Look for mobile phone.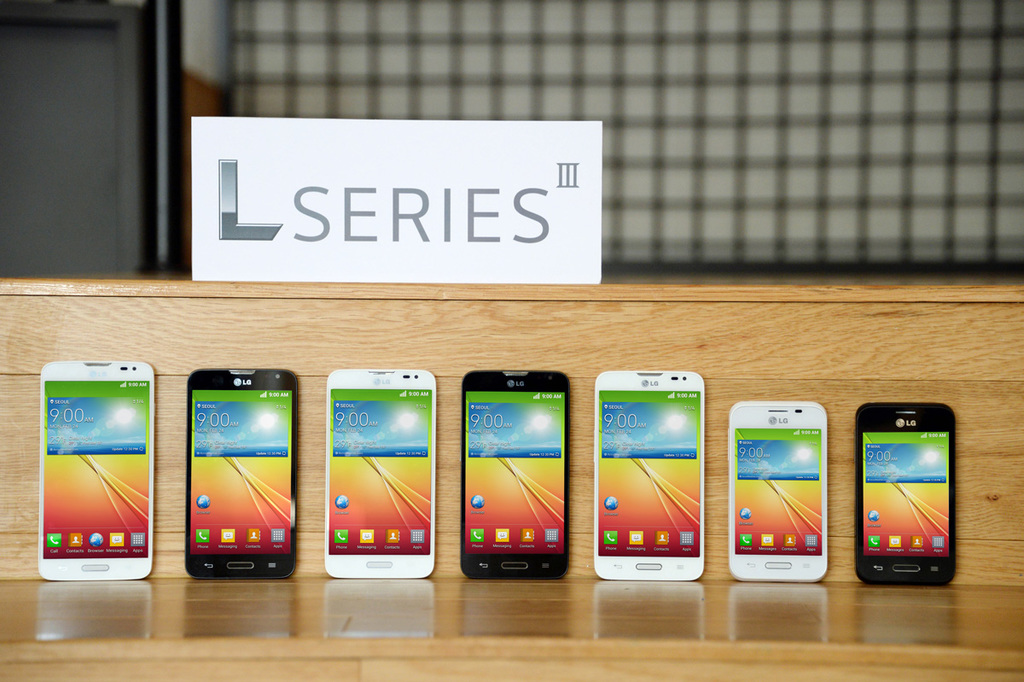
Found: box(458, 367, 573, 580).
